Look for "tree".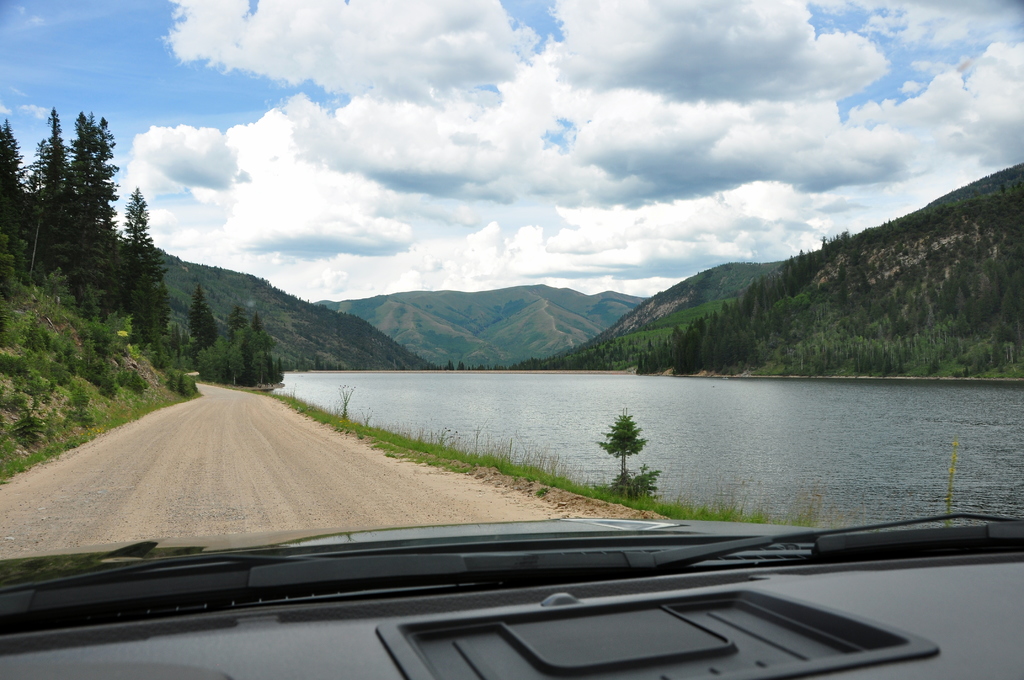
Found: crop(51, 126, 118, 300).
